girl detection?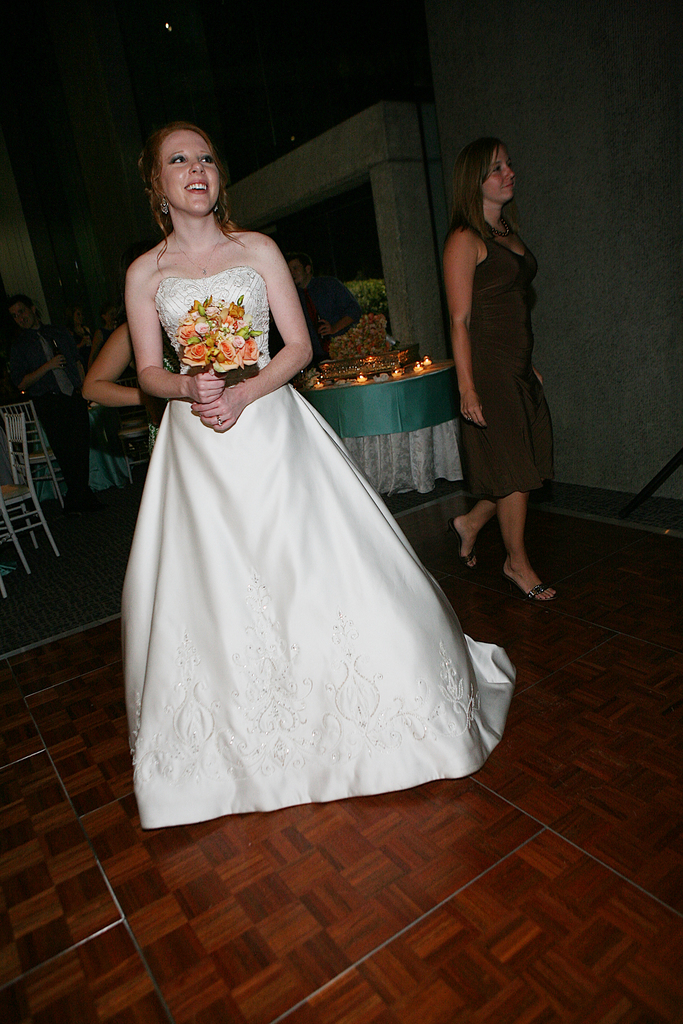
bbox(448, 140, 561, 612)
